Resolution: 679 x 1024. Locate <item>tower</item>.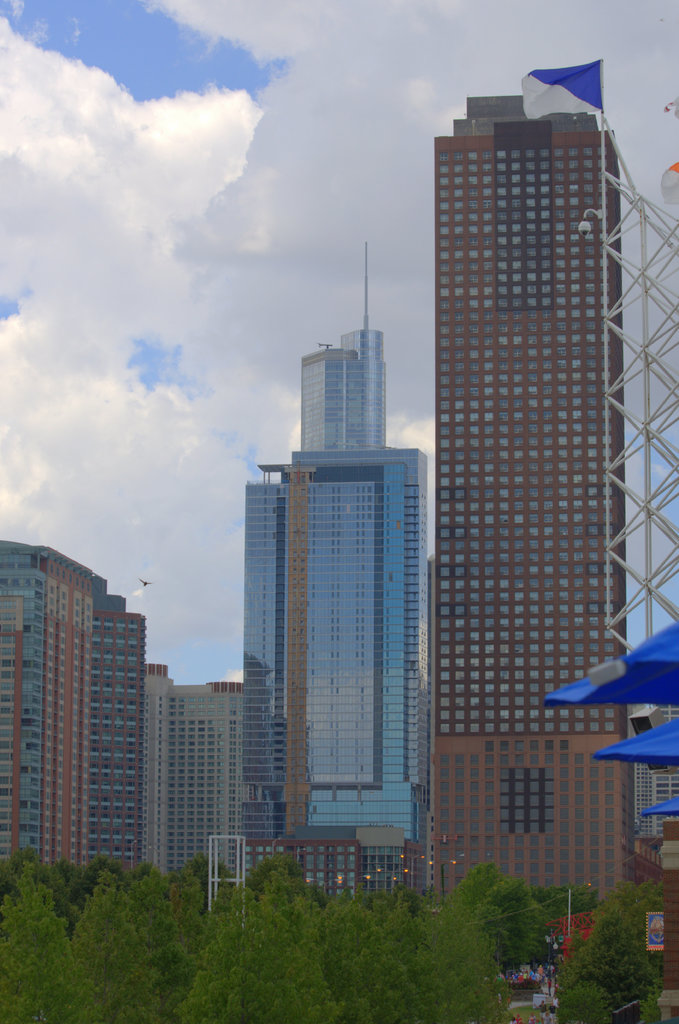
430/90/678/902.
